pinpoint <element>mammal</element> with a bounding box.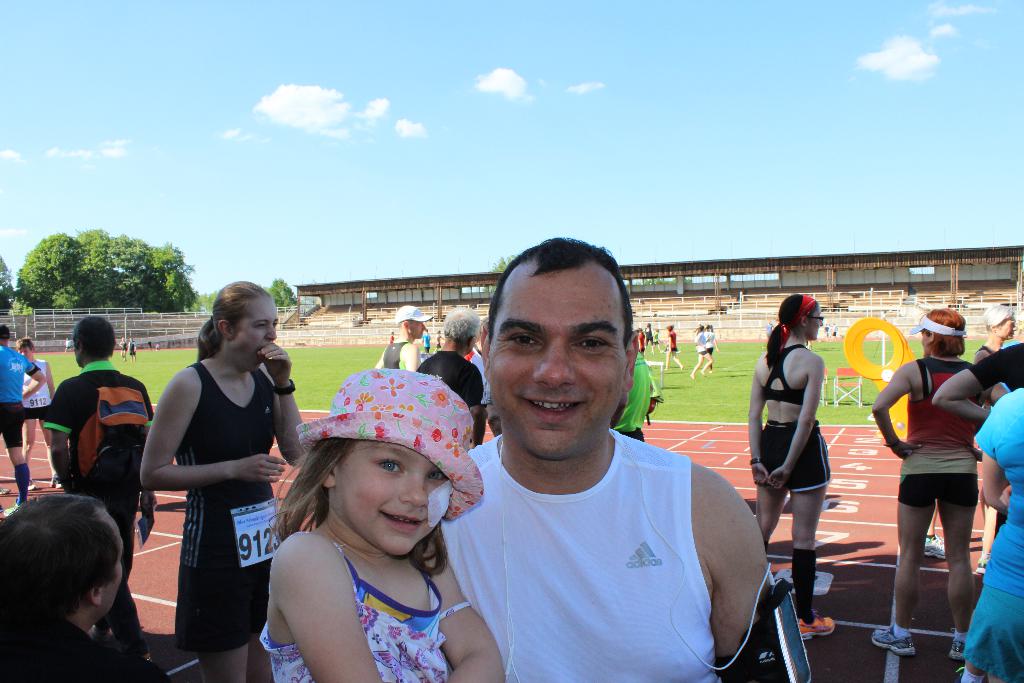
(x1=746, y1=295, x2=836, y2=641).
